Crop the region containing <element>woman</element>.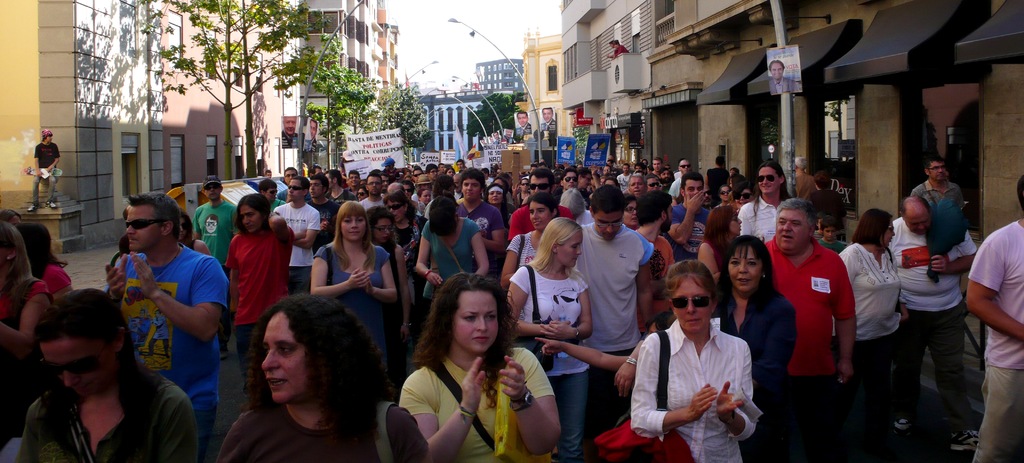
Crop region: <bbox>16, 223, 75, 301</bbox>.
